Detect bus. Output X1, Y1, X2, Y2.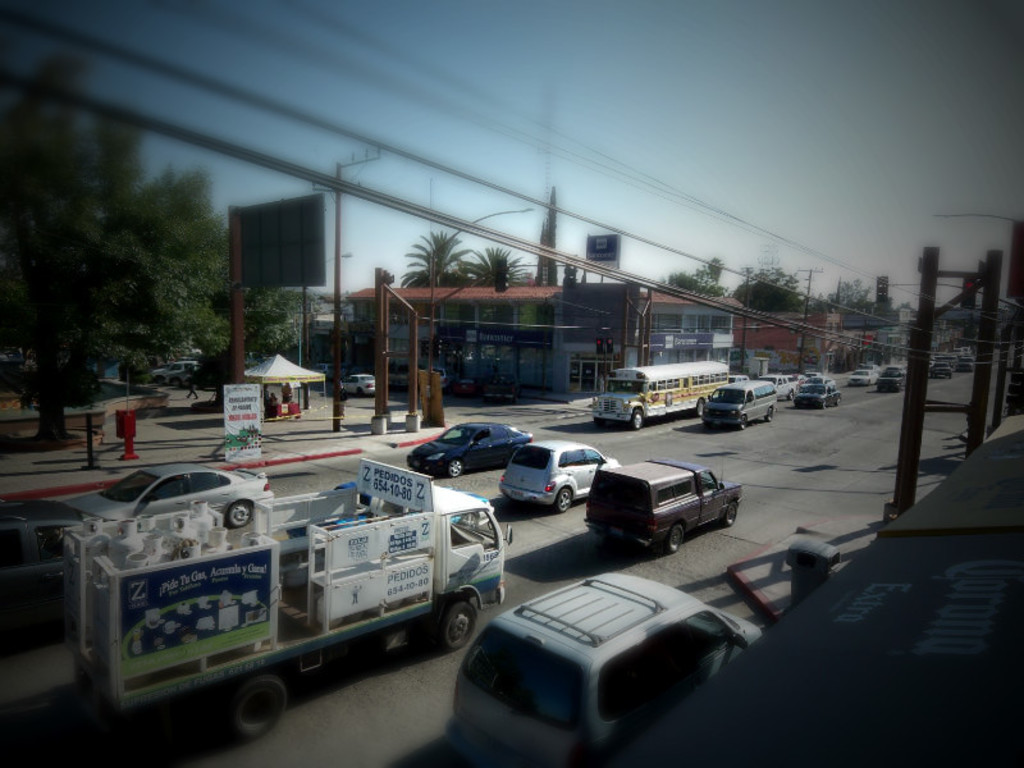
591, 360, 731, 430.
